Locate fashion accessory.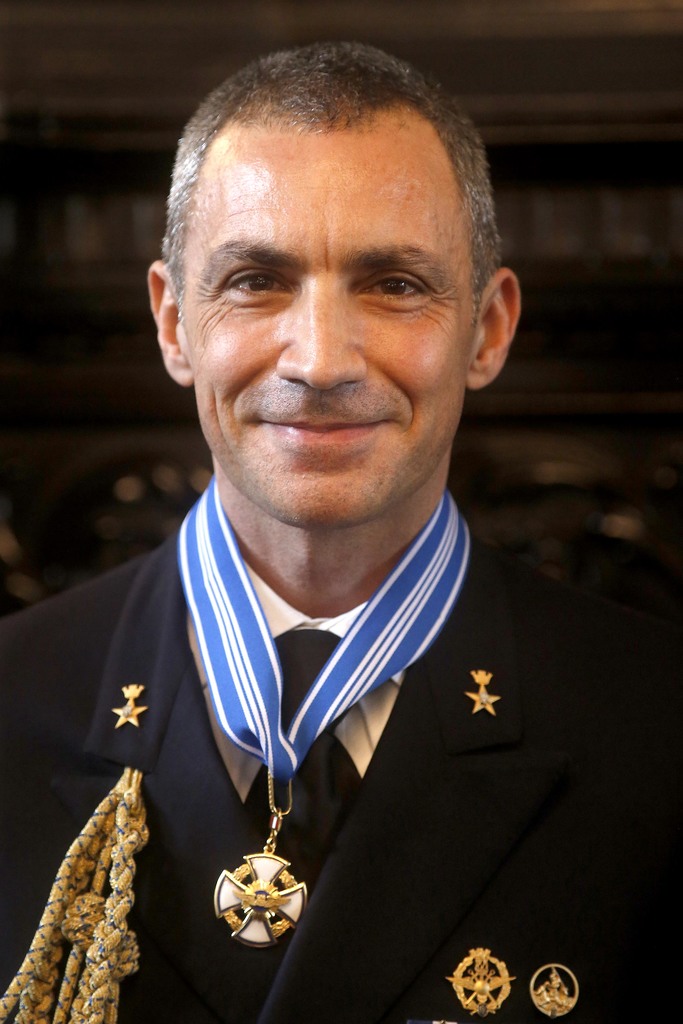
Bounding box: <bbox>449, 944, 512, 1016</bbox>.
